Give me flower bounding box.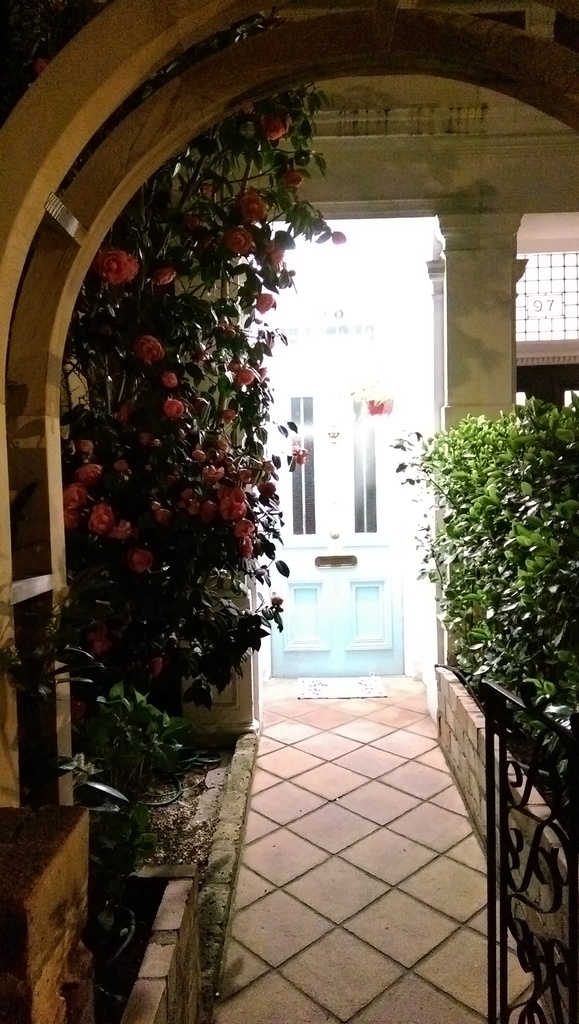
x1=192, y1=212, x2=203, y2=228.
